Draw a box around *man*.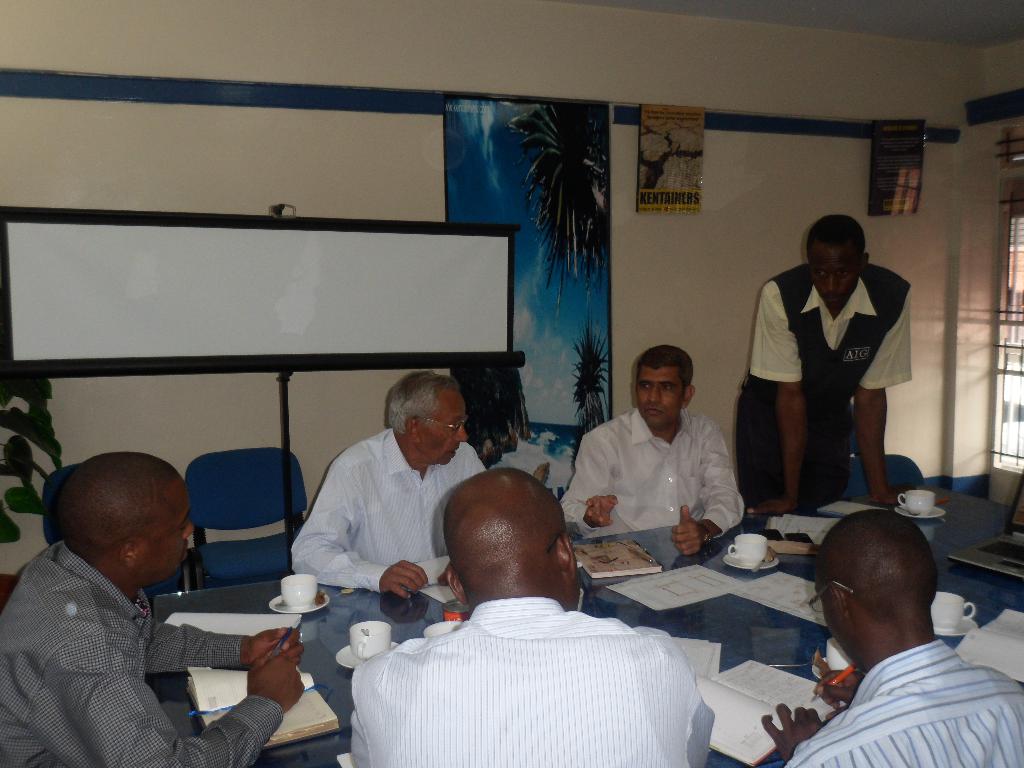
<box>341,469,716,767</box>.
